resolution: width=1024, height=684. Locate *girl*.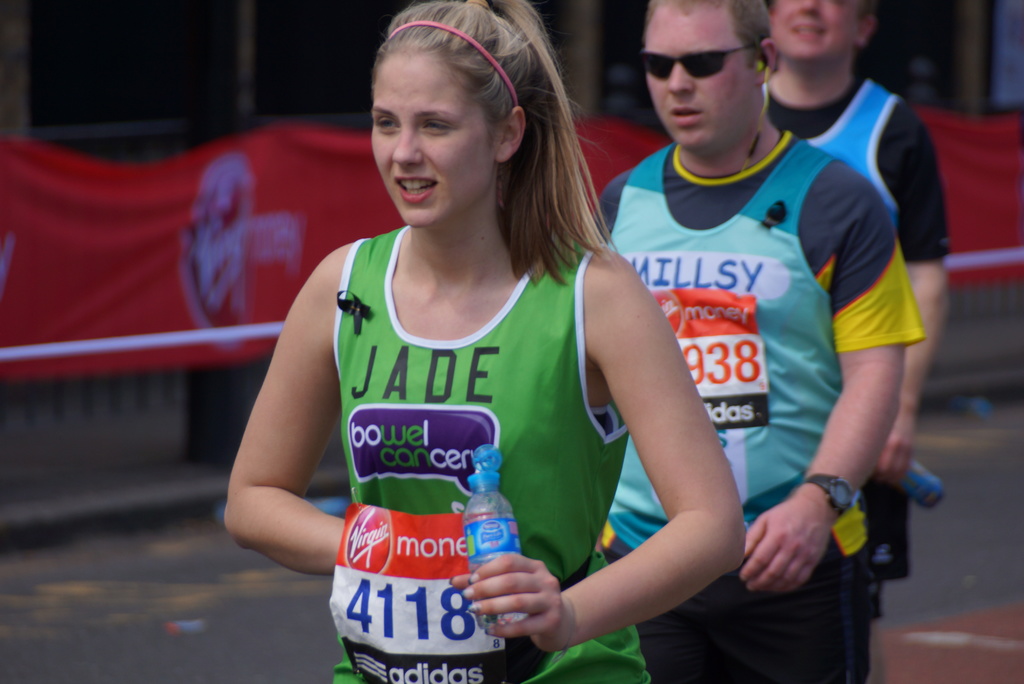
left=209, top=0, right=752, bottom=683.
